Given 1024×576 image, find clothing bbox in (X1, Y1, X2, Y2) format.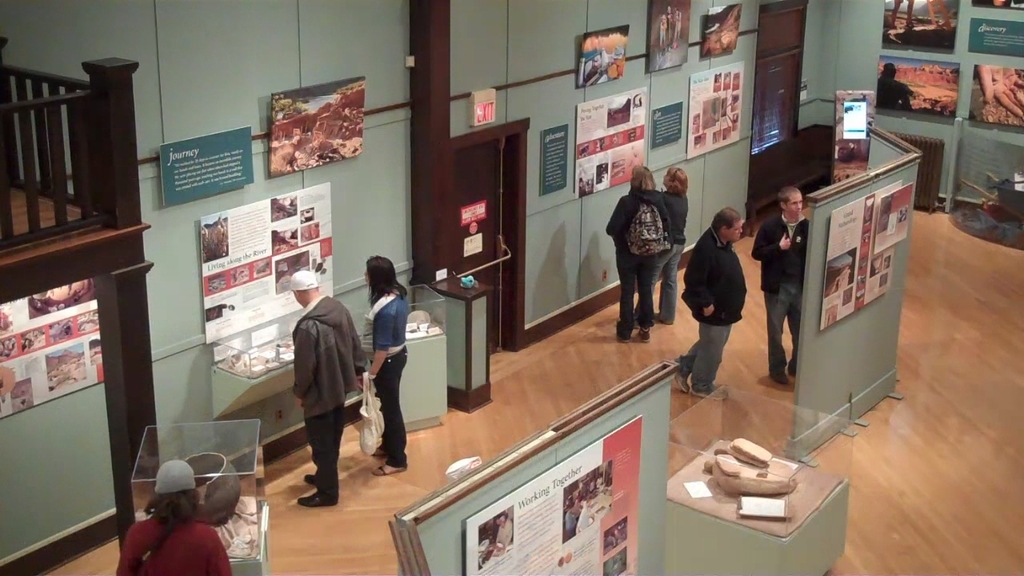
(686, 230, 742, 400).
